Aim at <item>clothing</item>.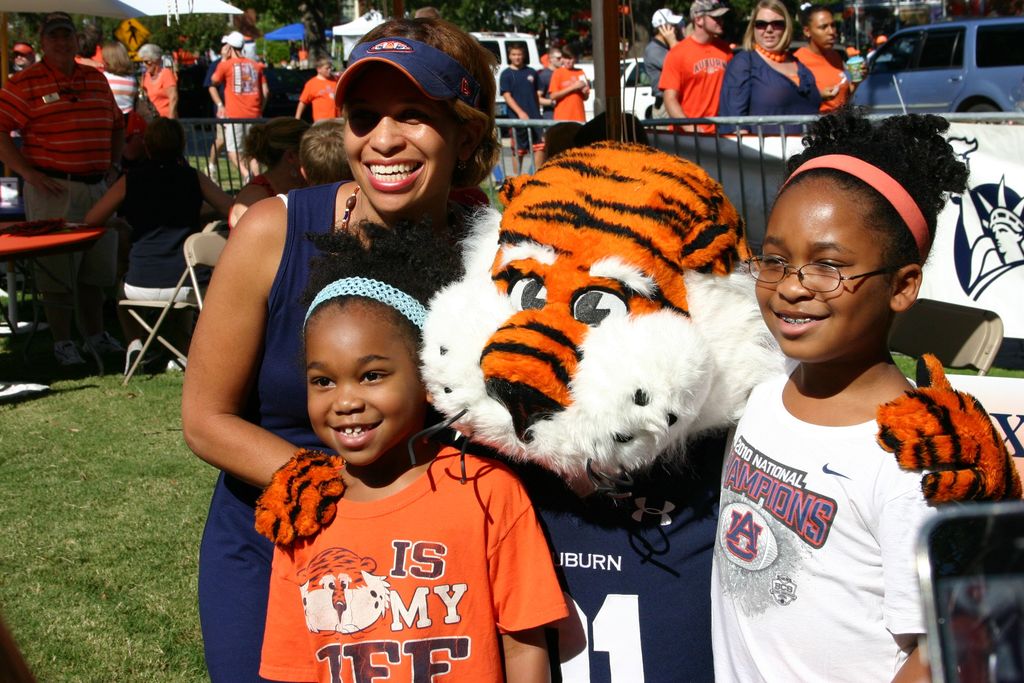
Aimed at l=495, t=64, r=537, b=135.
